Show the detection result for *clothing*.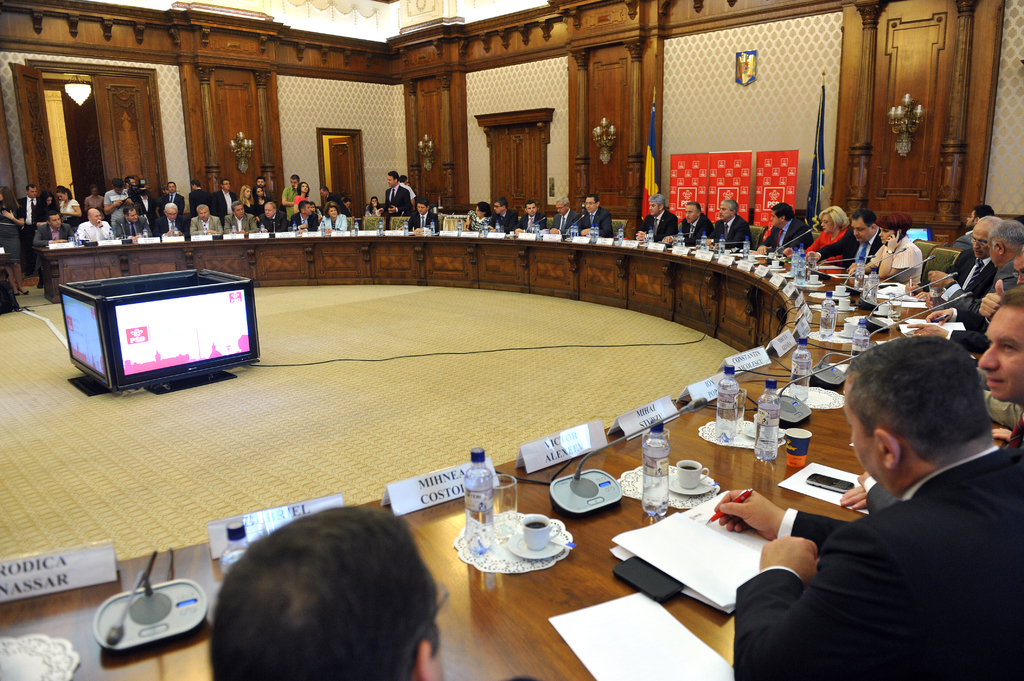
(x1=952, y1=232, x2=974, y2=250).
